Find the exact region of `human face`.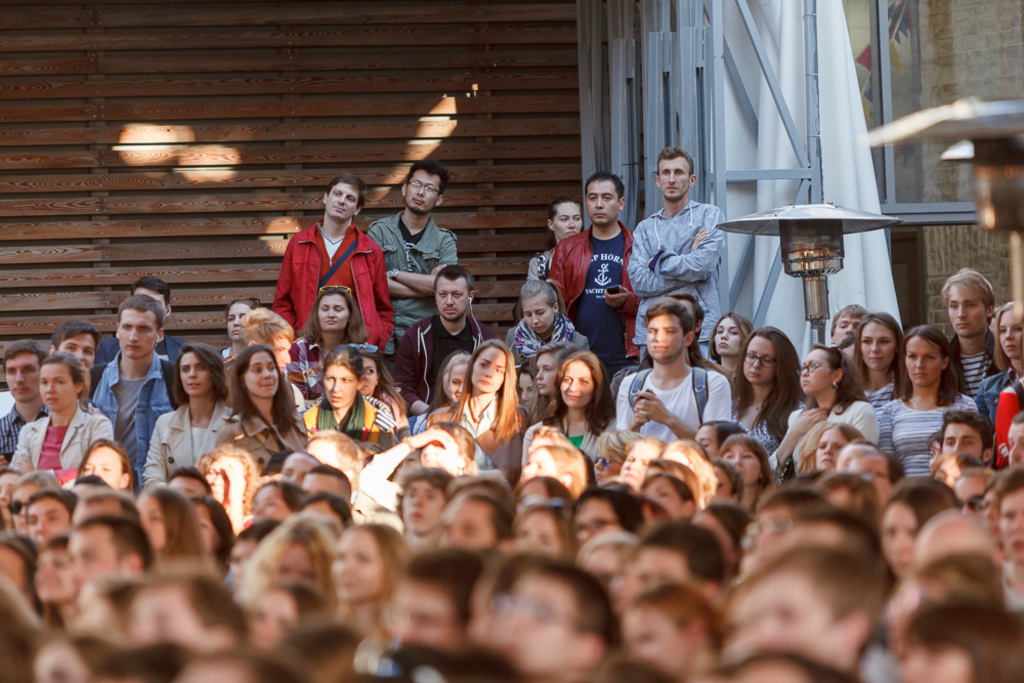
Exact region: detection(122, 313, 155, 357).
